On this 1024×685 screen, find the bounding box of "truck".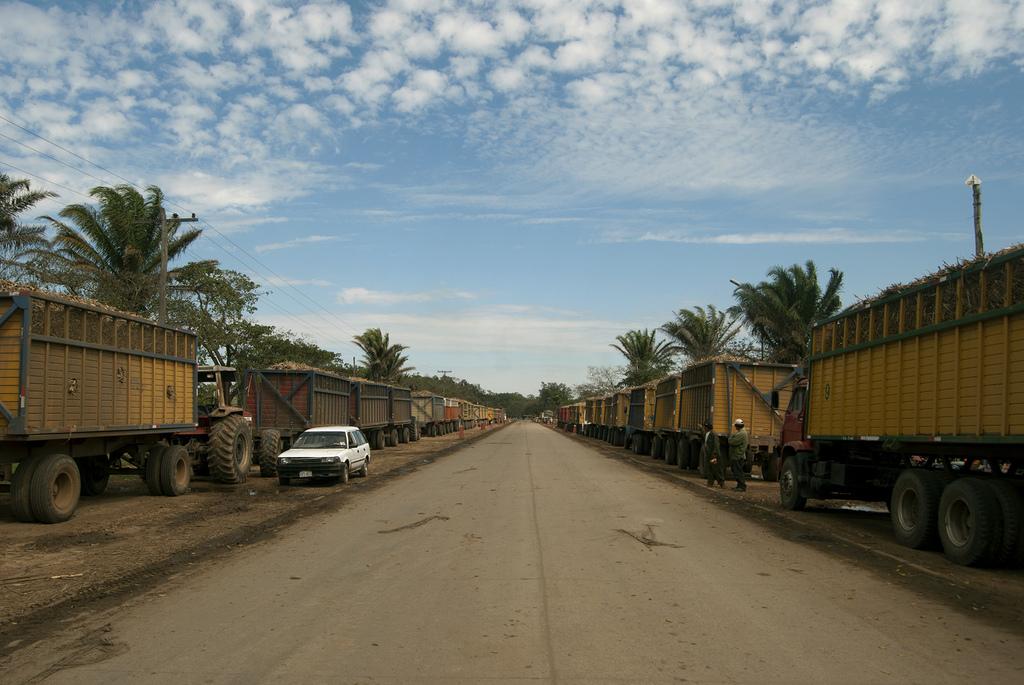
Bounding box: [627, 384, 661, 448].
